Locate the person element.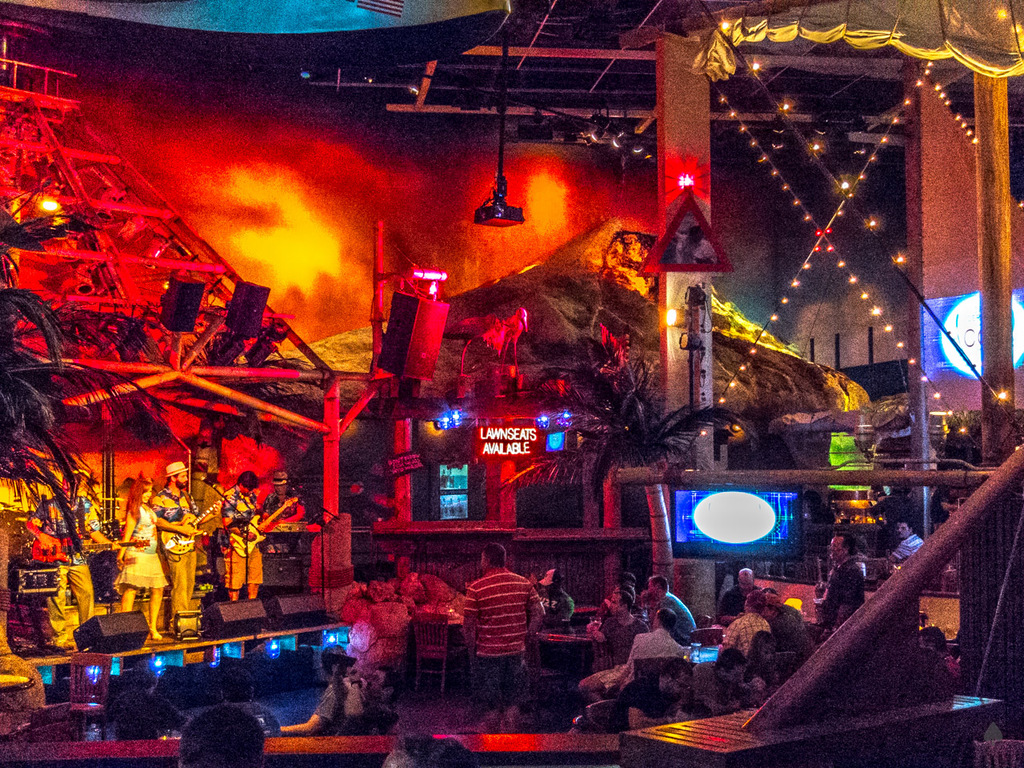
Element bbox: locate(222, 470, 267, 602).
